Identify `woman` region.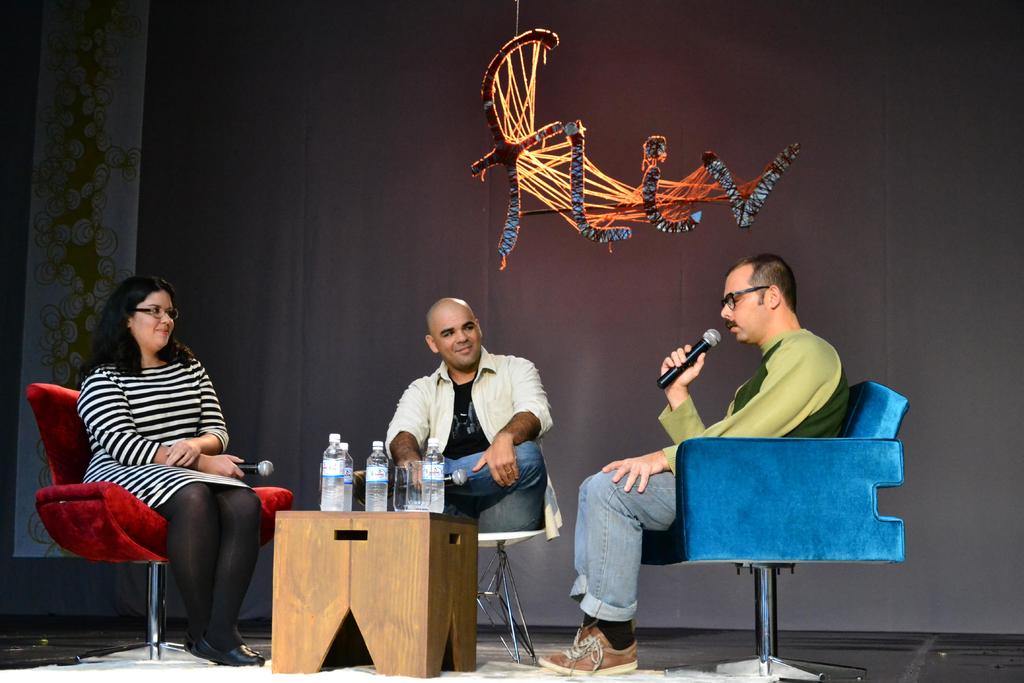
Region: [72,256,252,675].
